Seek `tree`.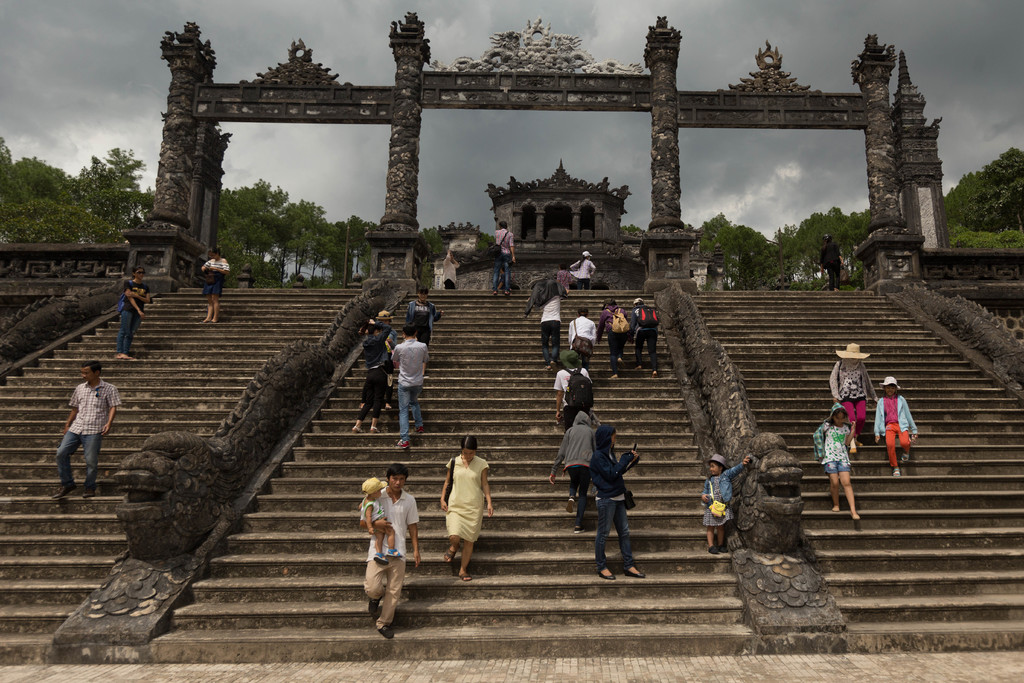
406,226,485,282.
